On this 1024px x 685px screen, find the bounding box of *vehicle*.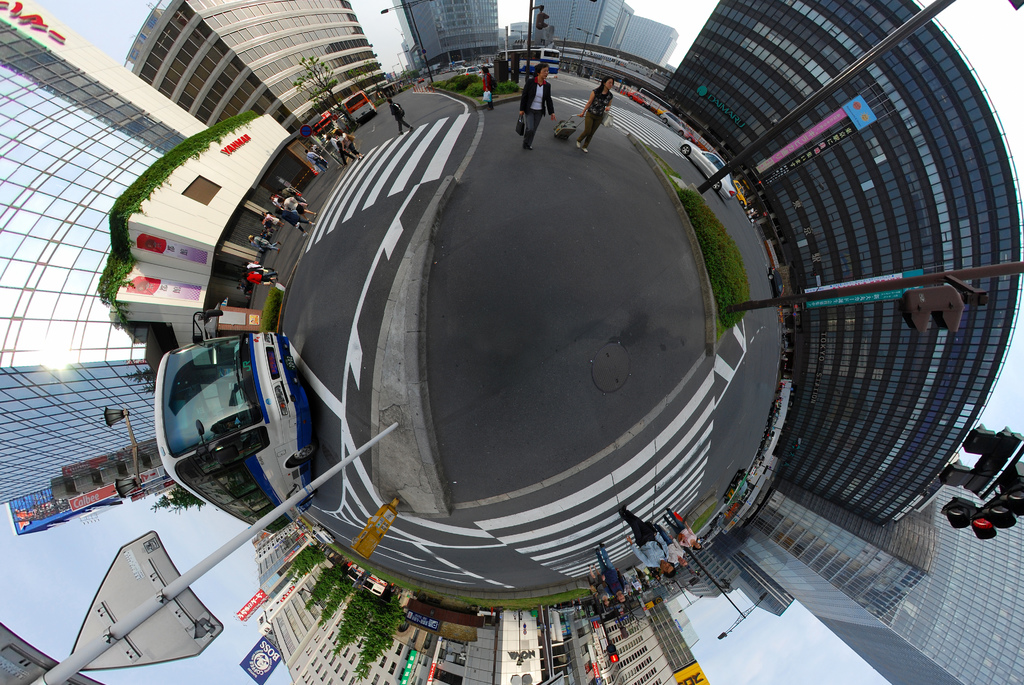
Bounding box: BBox(458, 65, 483, 77).
